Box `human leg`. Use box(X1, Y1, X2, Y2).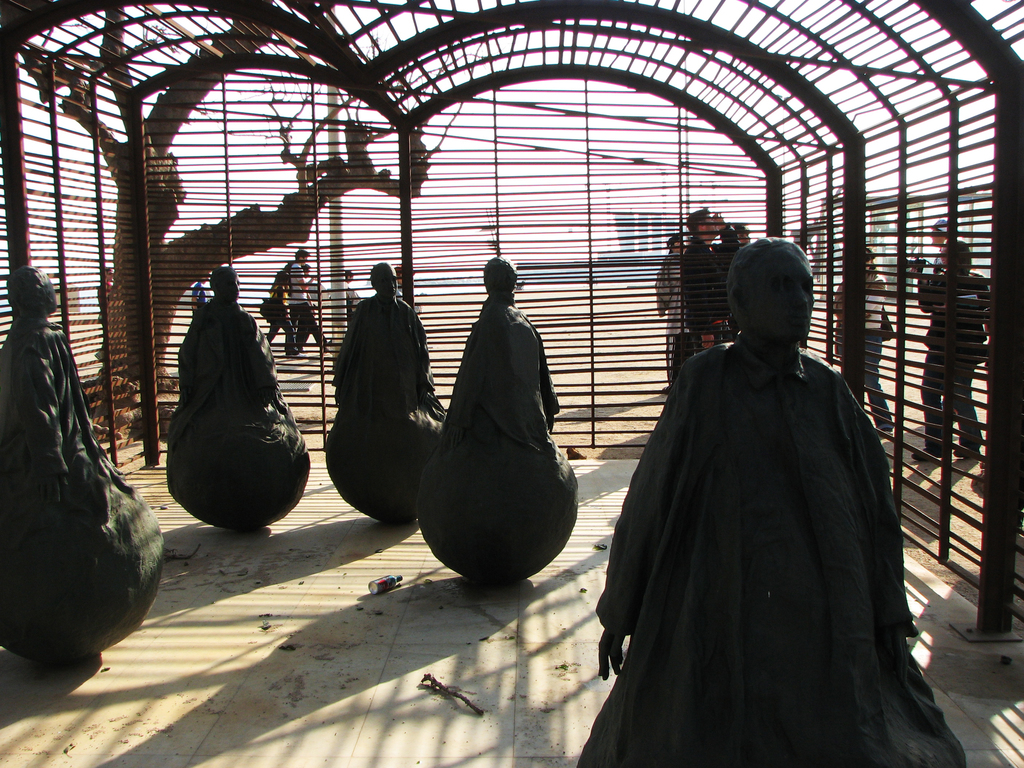
box(861, 328, 892, 438).
